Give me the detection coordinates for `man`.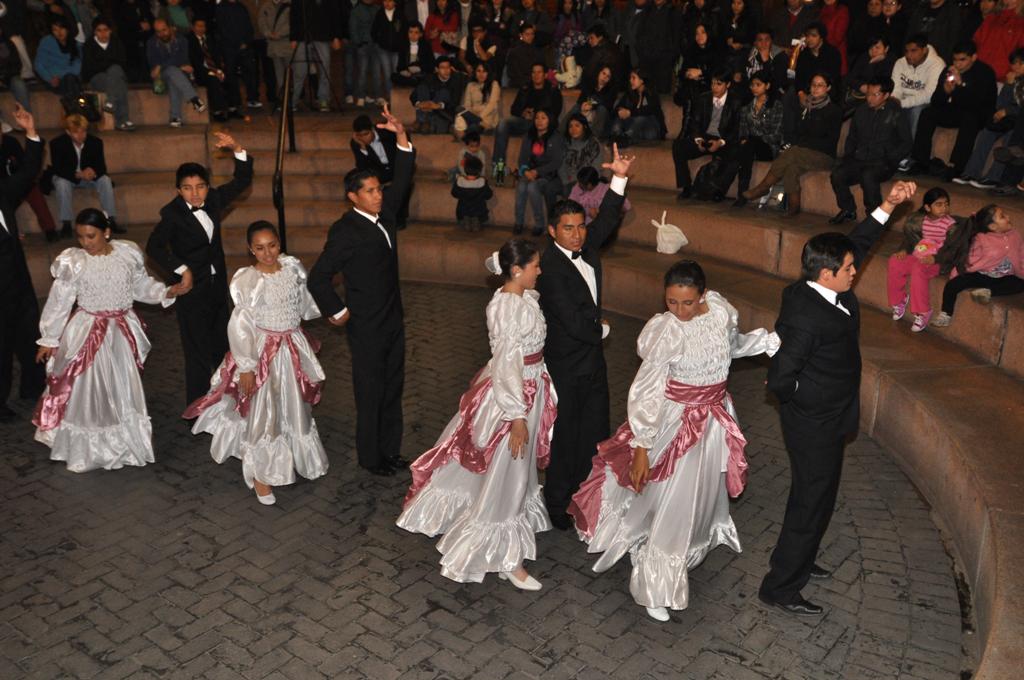
l=255, t=0, r=291, b=90.
